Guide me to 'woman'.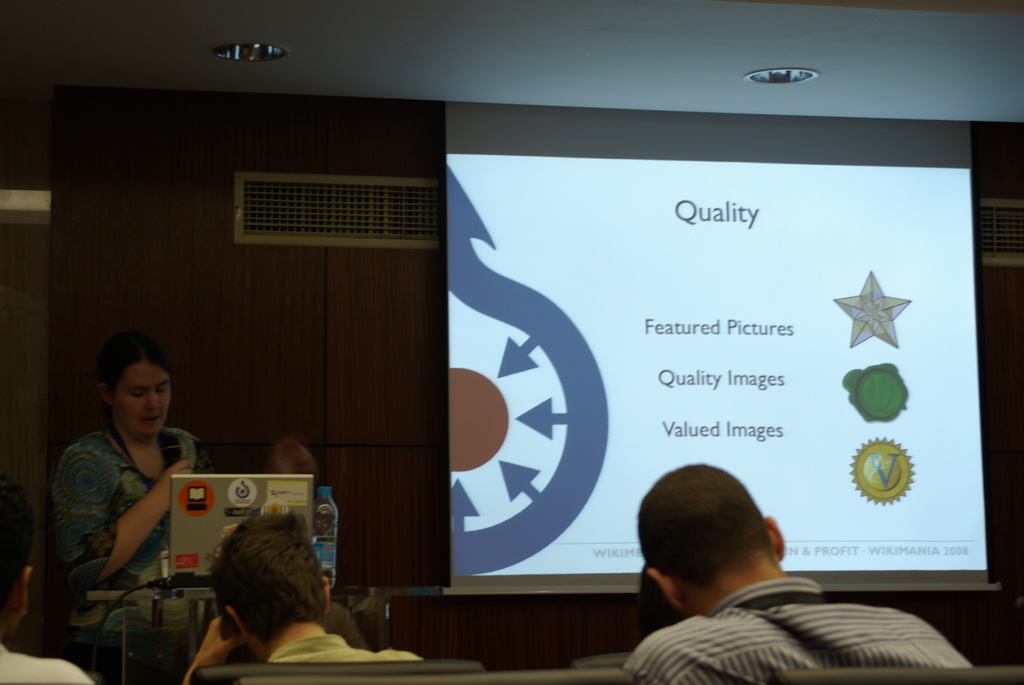
Guidance: (50,326,216,684).
